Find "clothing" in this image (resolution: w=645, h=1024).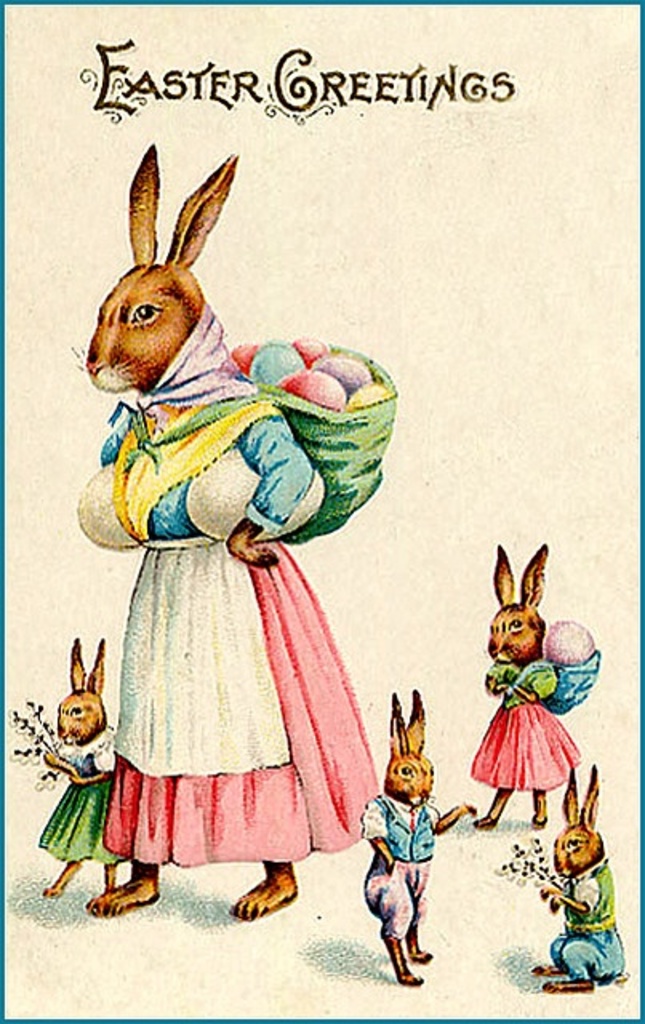
[90,293,407,874].
